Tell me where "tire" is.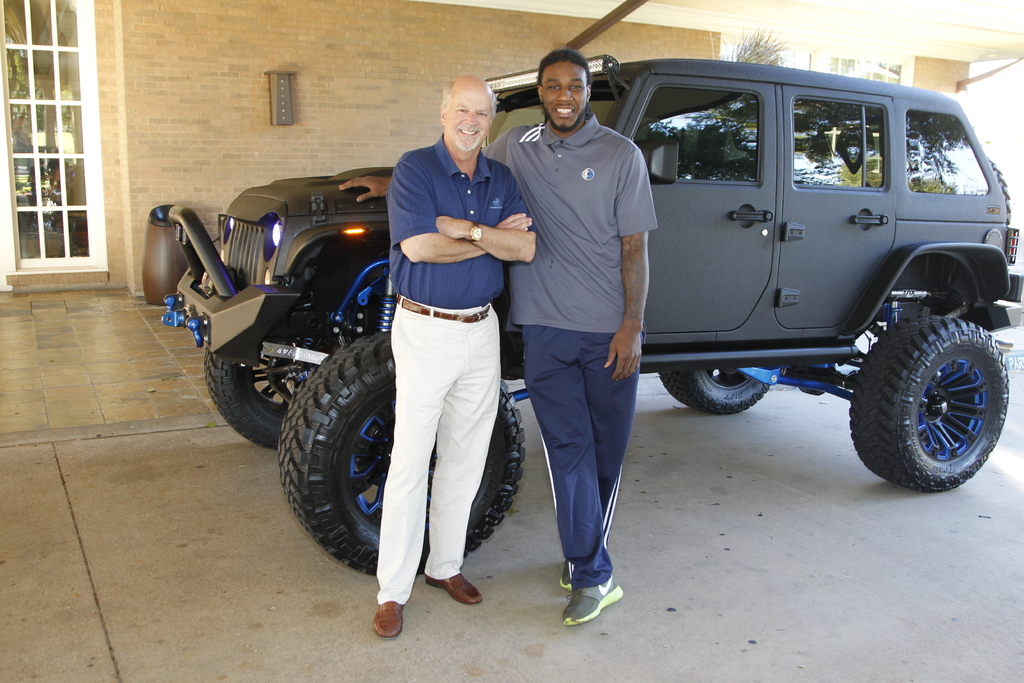
"tire" is at locate(849, 318, 1012, 494).
